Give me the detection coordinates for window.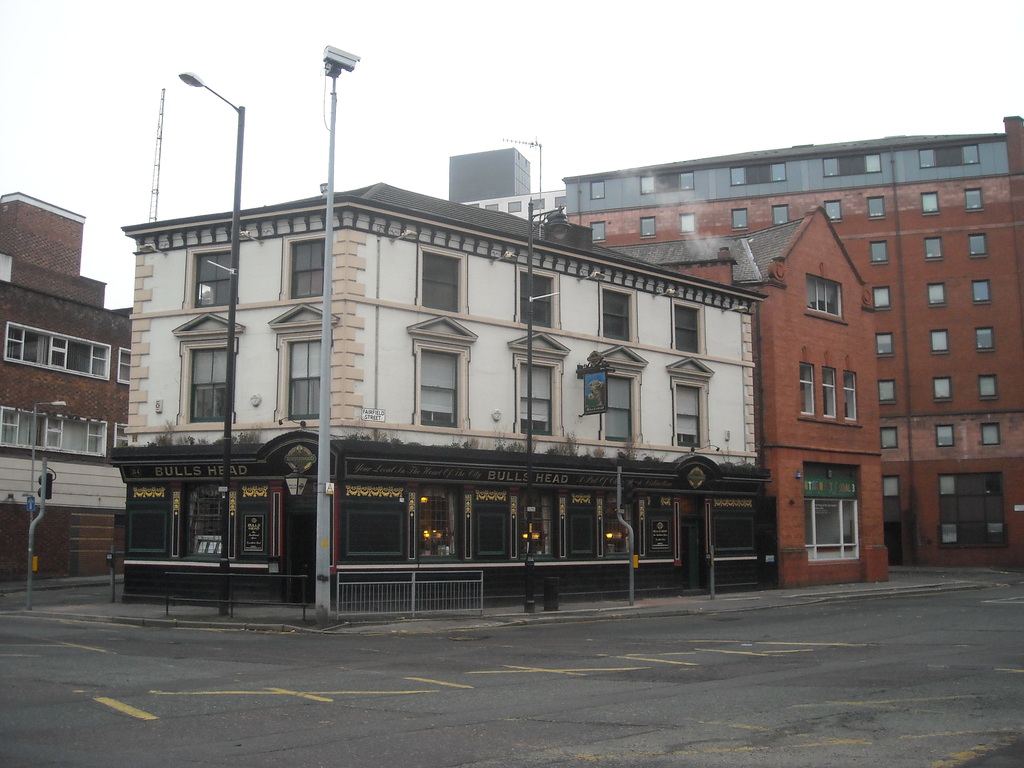
pyautogui.locateOnScreen(874, 284, 892, 309).
